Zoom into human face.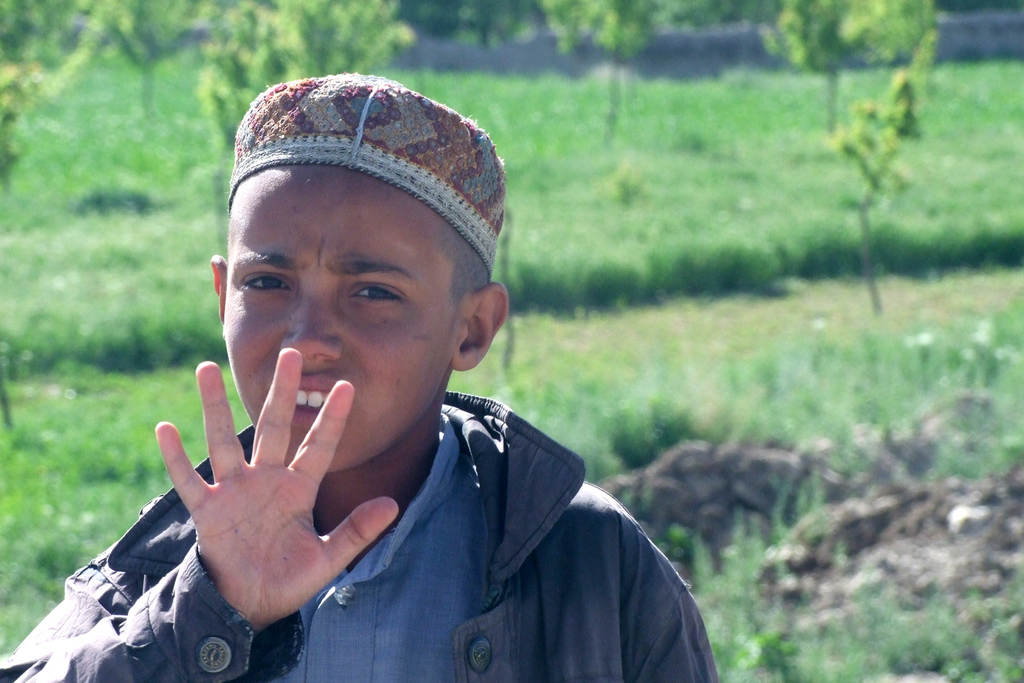
Zoom target: rect(227, 163, 456, 481).
